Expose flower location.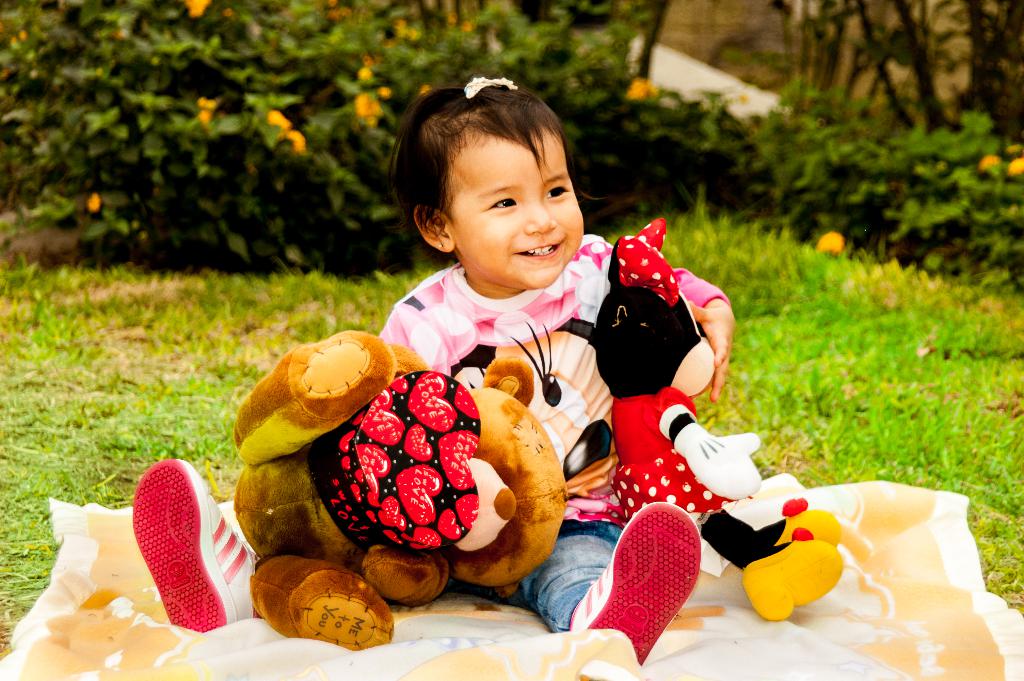
Exposed at l=268, t=111, r=291, b=135.
